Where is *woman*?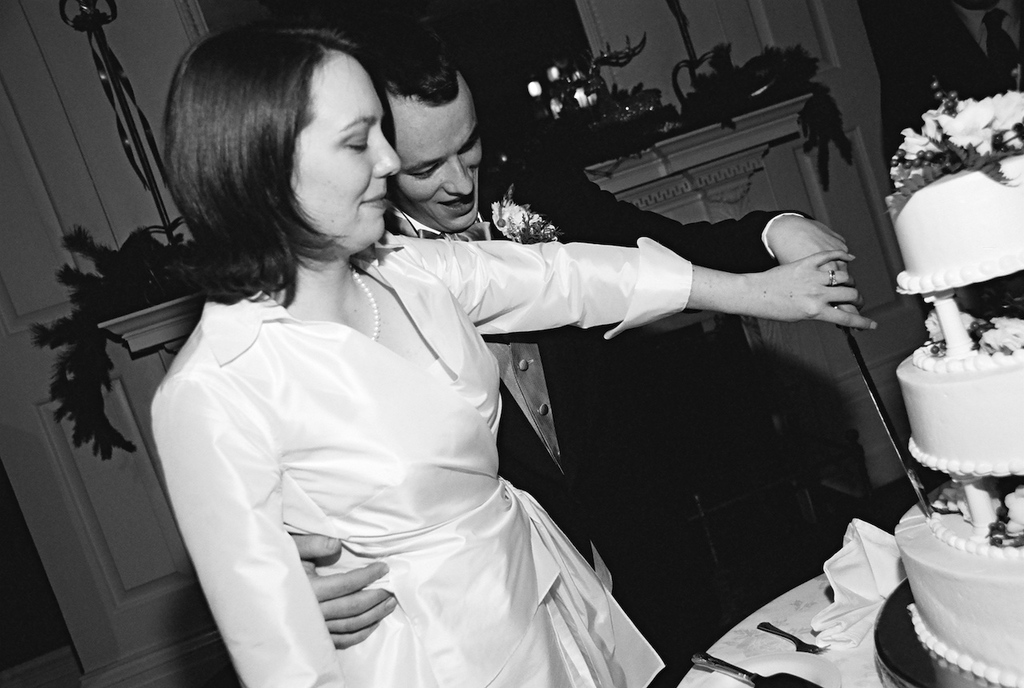
box(130, 70, 840, 687).
